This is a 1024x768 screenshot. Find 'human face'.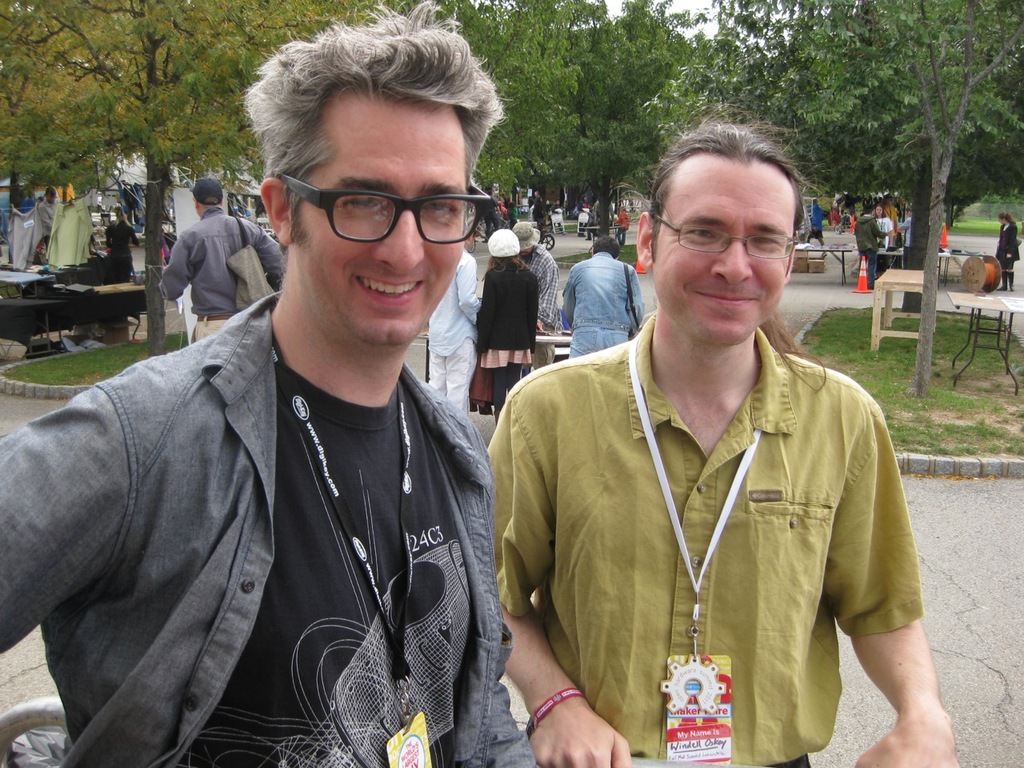
Bounding box: locate(298, 90, 468, 346).
